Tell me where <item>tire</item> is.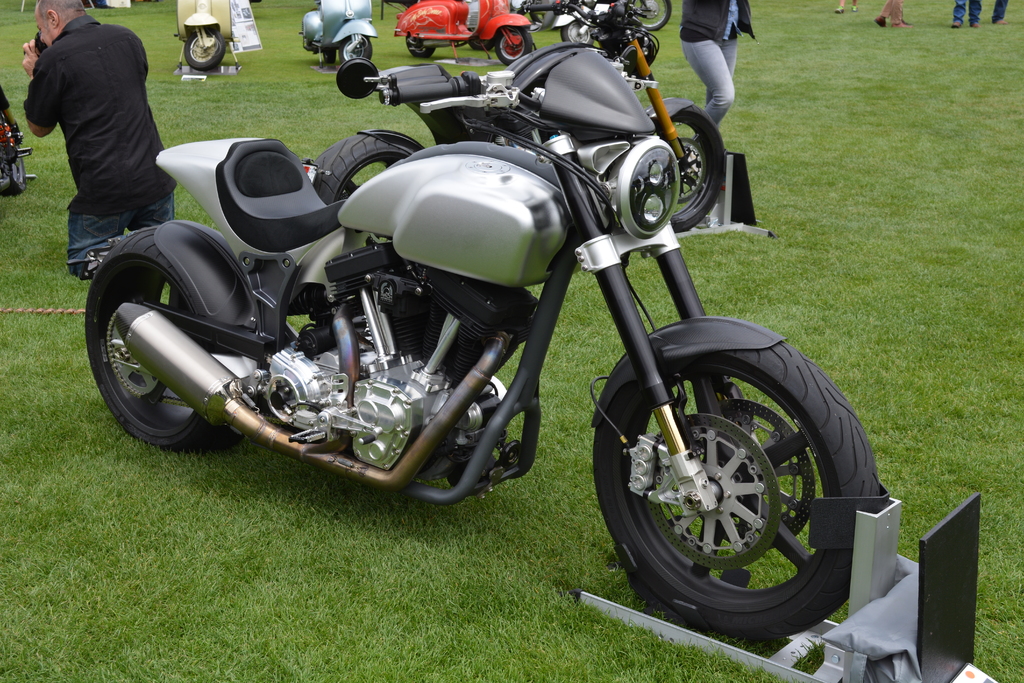
<item>tire</item> is at (562,21,593,43).
